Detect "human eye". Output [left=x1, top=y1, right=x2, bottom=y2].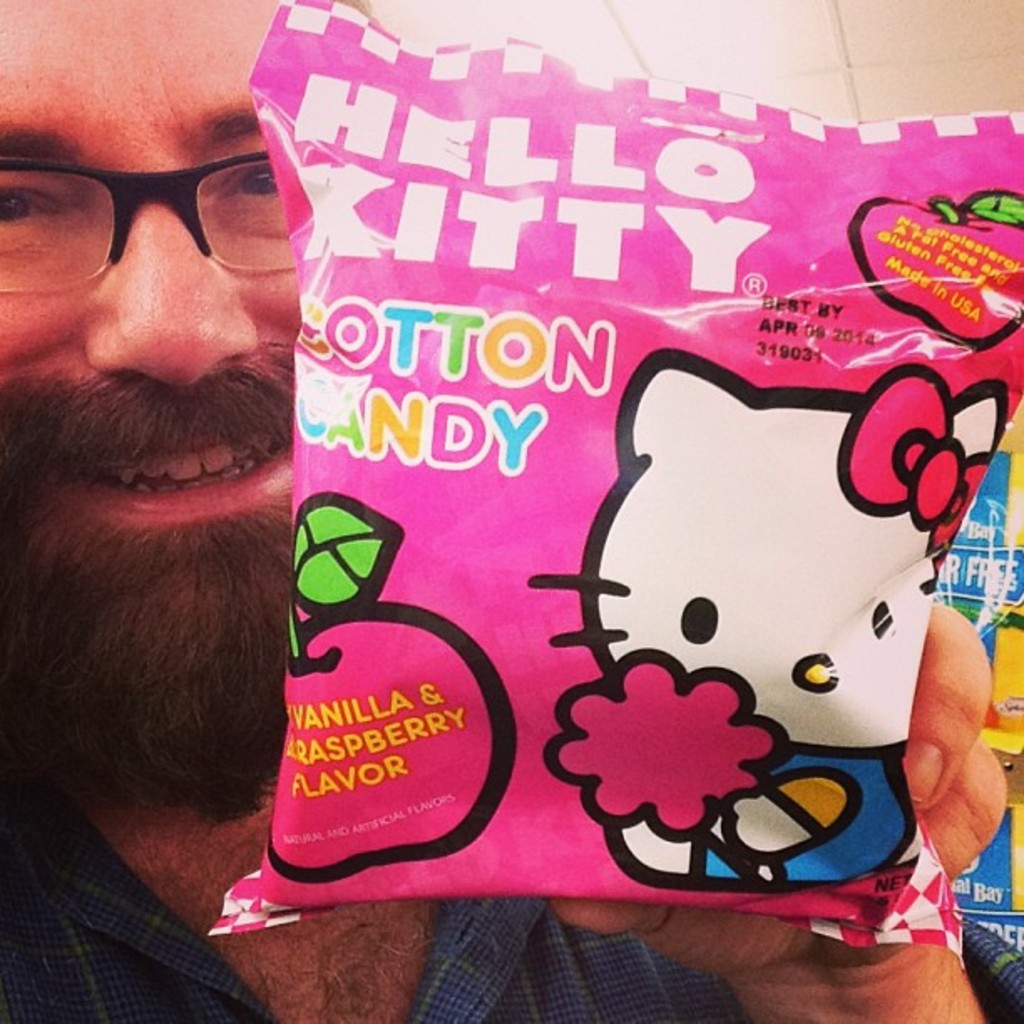
[left=0, top=179, right=62, bottom=233].
